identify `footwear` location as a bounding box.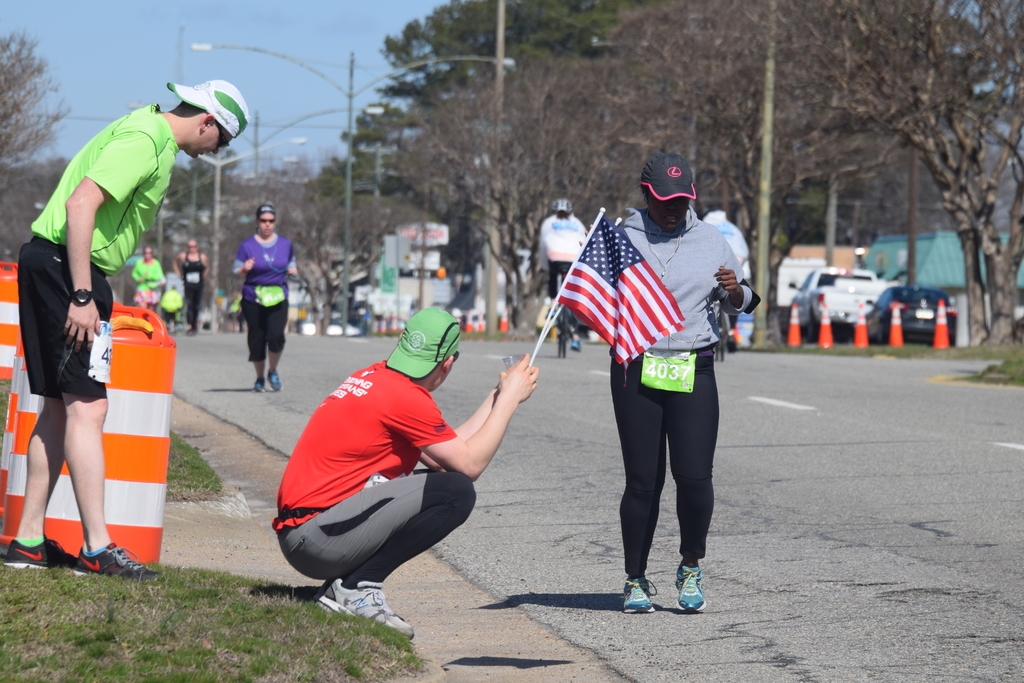
<region>311, 576, 419, 645</region>.
